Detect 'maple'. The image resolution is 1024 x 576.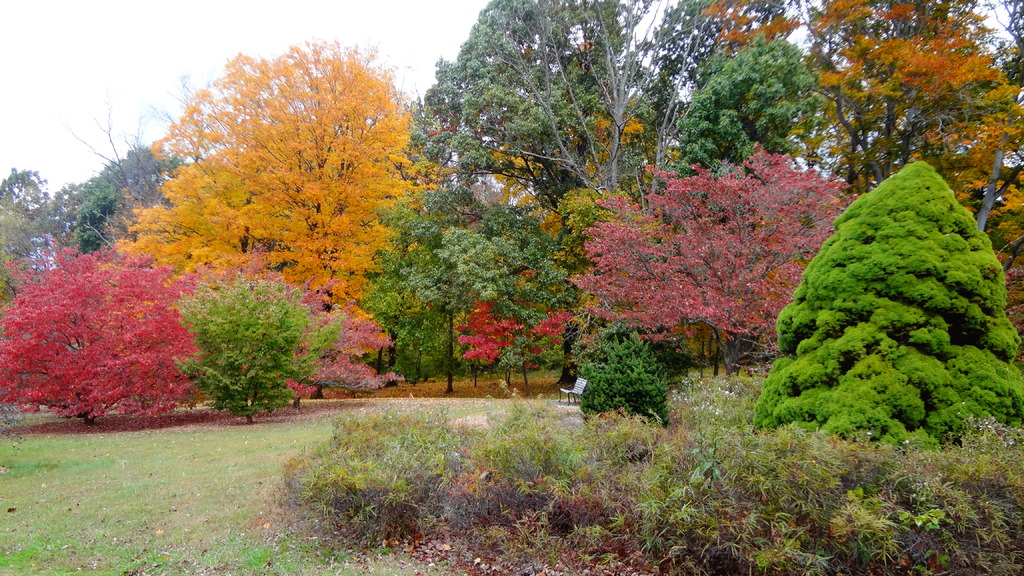
bbox(369, 184, 579, 401).
